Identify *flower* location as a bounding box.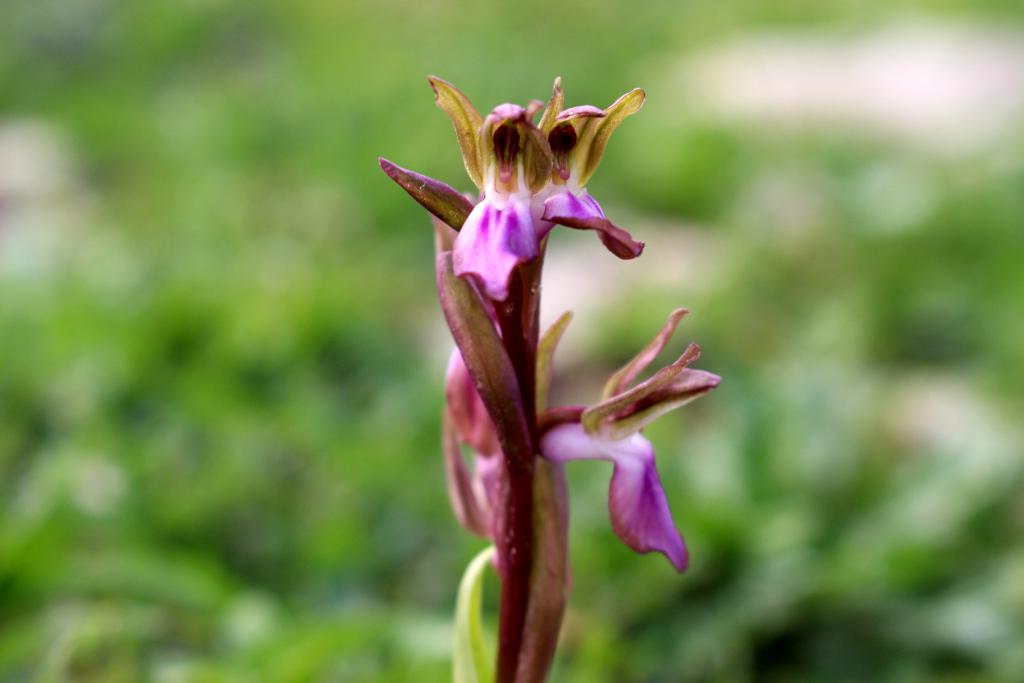
{"left": 388, "top": 50, "right": 654, "bottom": 302}.
